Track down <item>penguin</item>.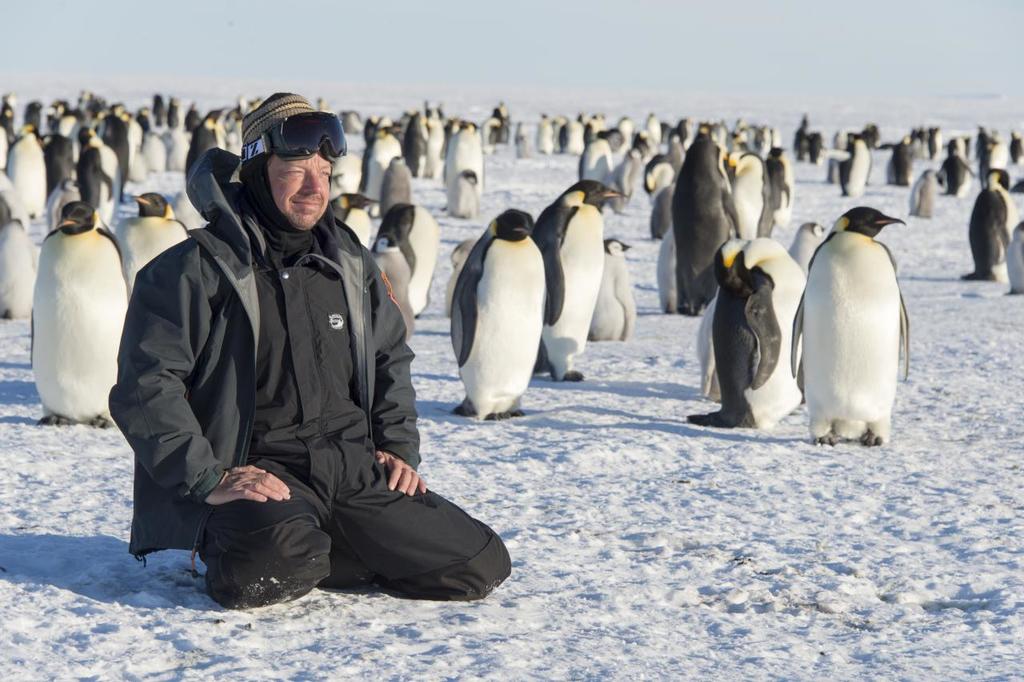
Tracked to (681, 234, 804, 428).
